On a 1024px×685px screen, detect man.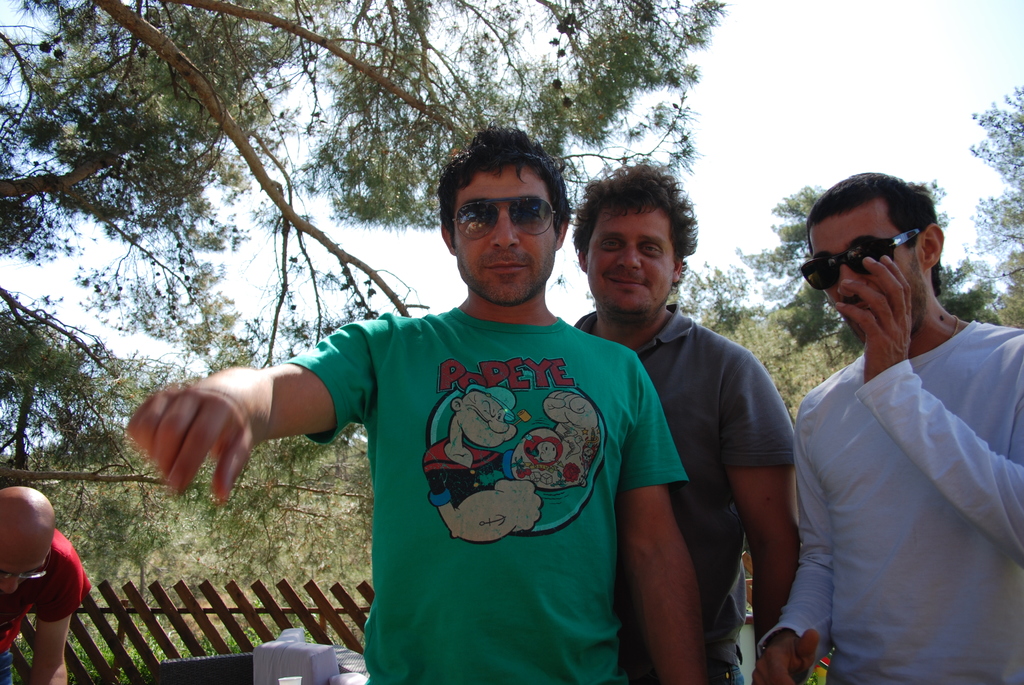
123, 122, 699, 684.
